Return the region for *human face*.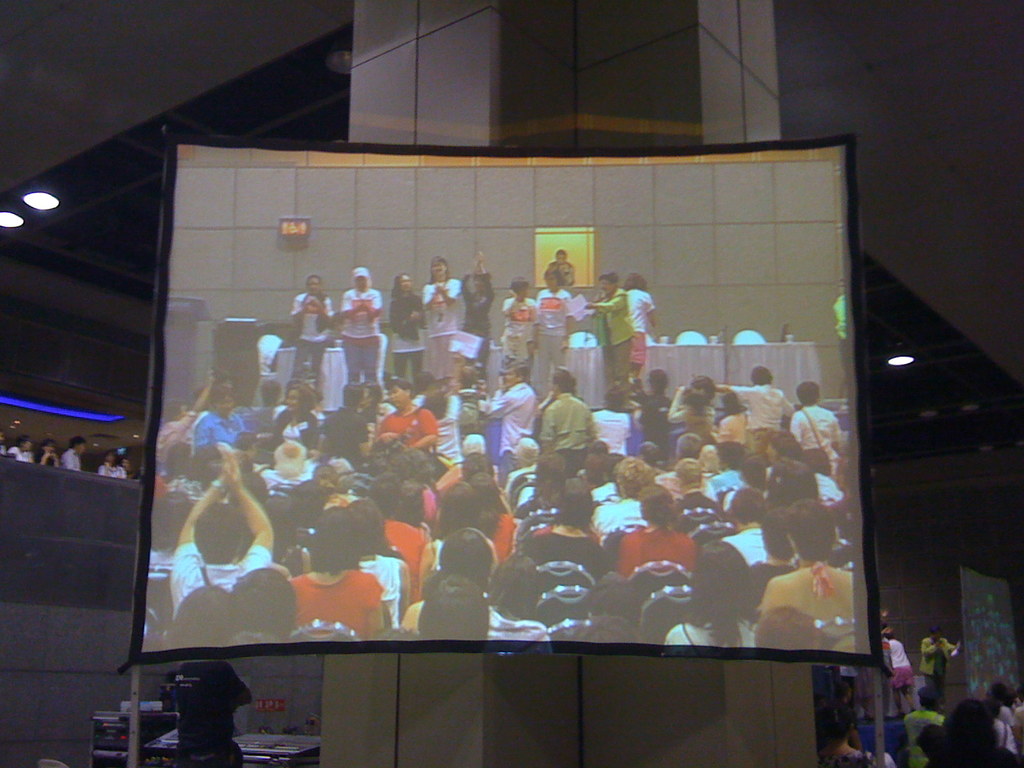
left=349, top=266, right=374, bottom=289.
